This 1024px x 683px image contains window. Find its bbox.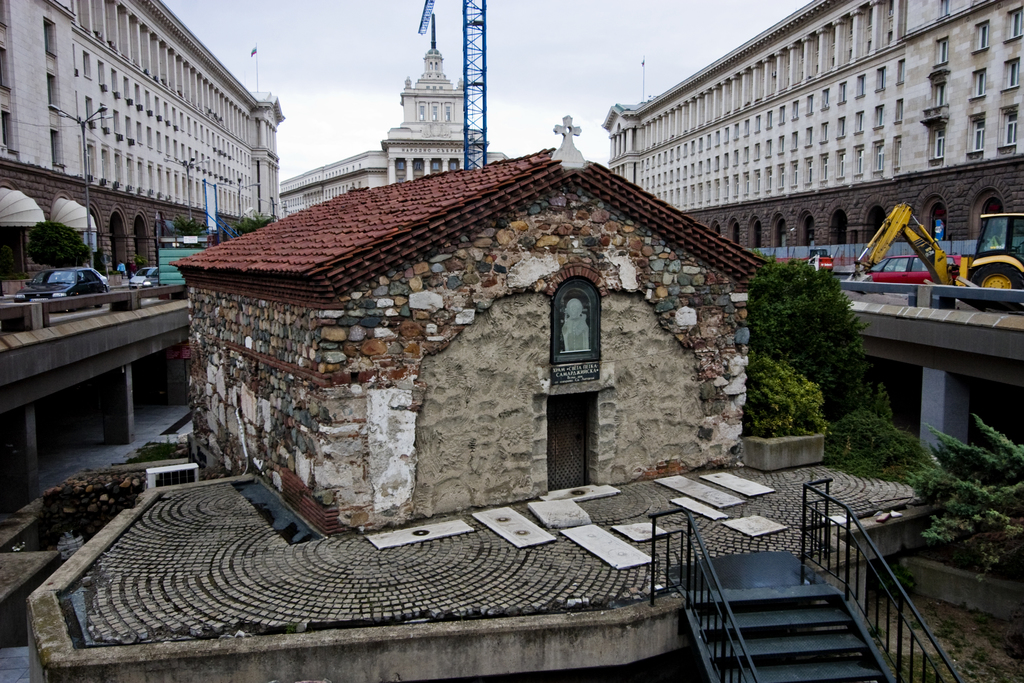
<box>974,19,991,52</box>.
